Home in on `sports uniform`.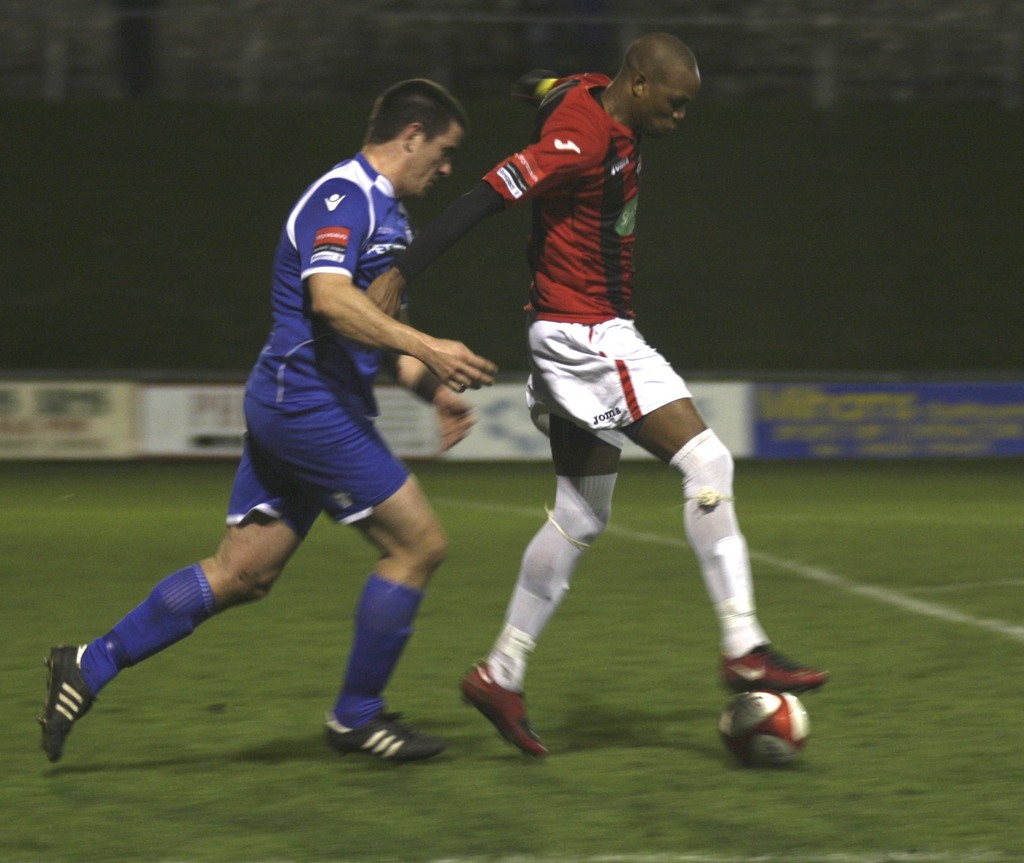
Homed in at pyautogui.locateOnScreen(38, 150, 446, 765).
